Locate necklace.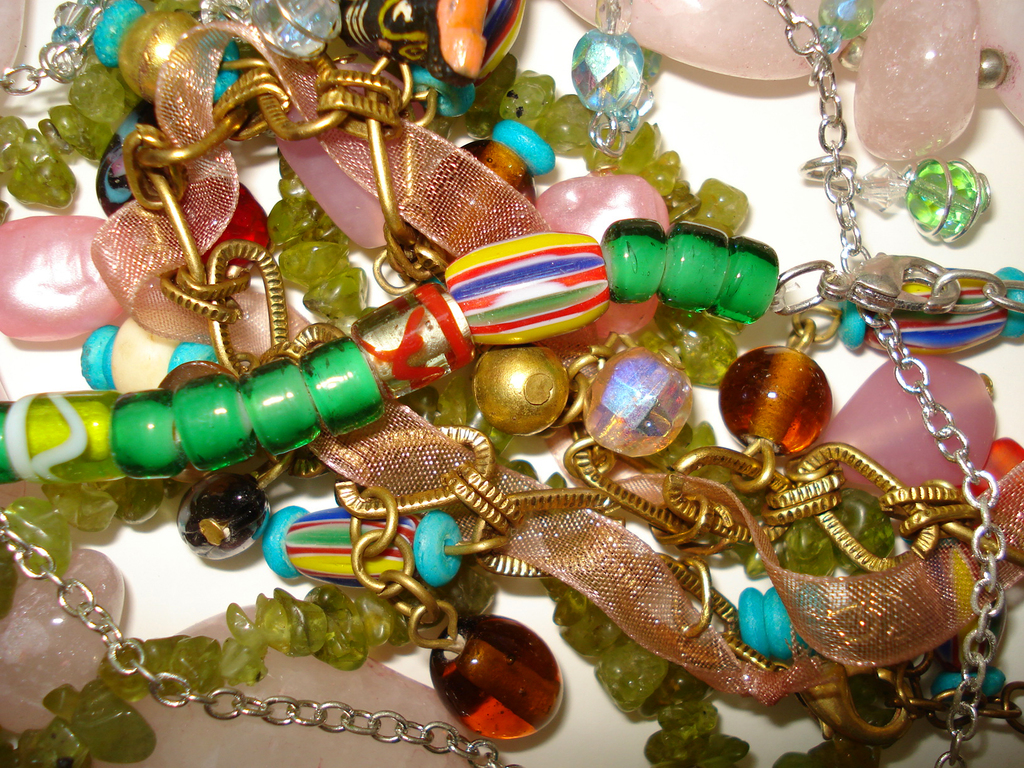
Bounding box: {"left": 0, "top": 0, "right": 1023, "bottom": 767}.
